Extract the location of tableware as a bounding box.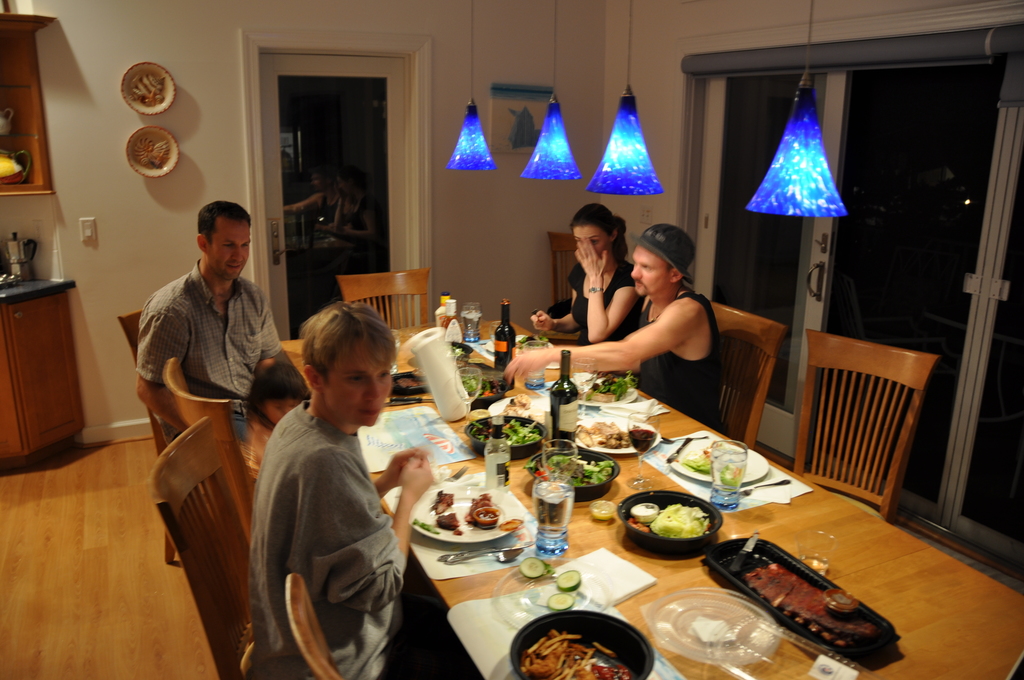
(left=576, top=416, right=657, bottom=456).
